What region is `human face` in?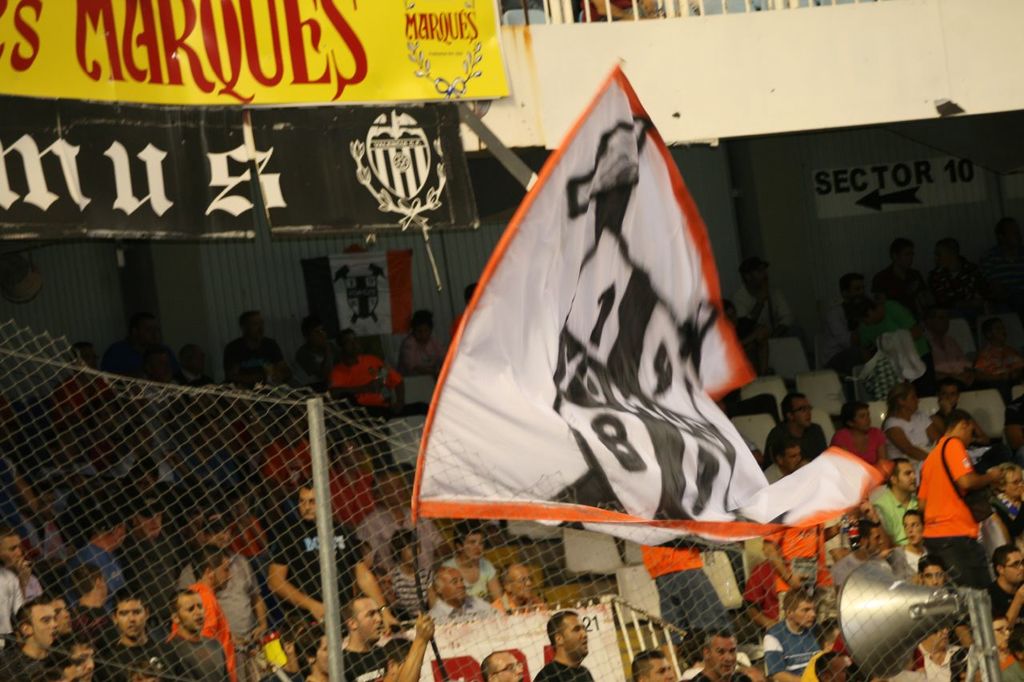
bbox(26, 600, 55, 647).
